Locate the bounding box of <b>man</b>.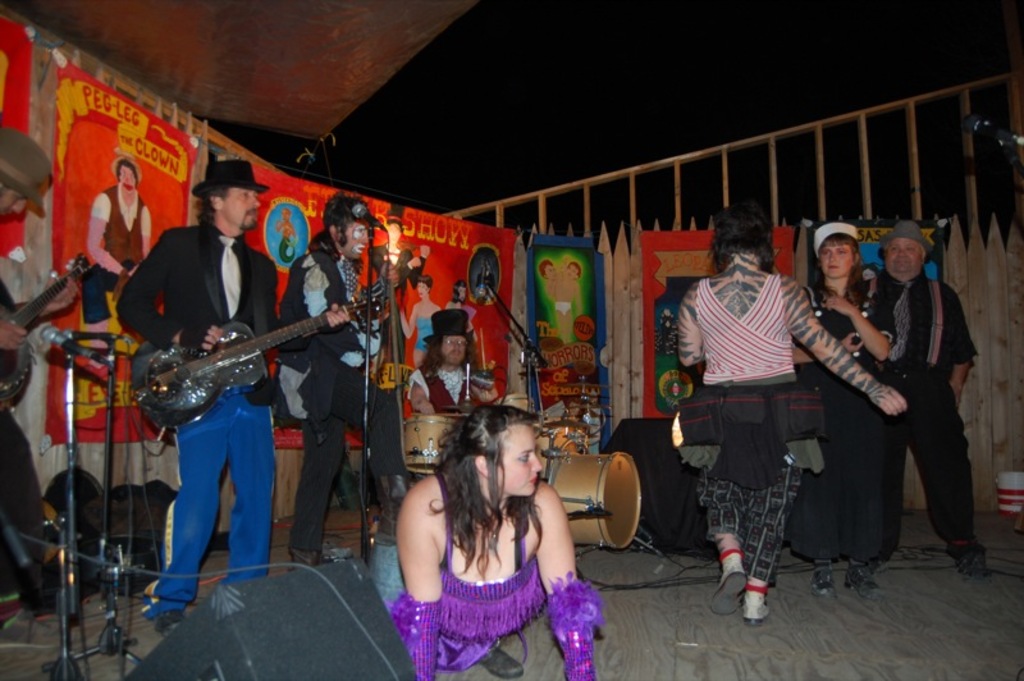
Bounding box: x1=402 y1=308 x2=498 y2=417.
